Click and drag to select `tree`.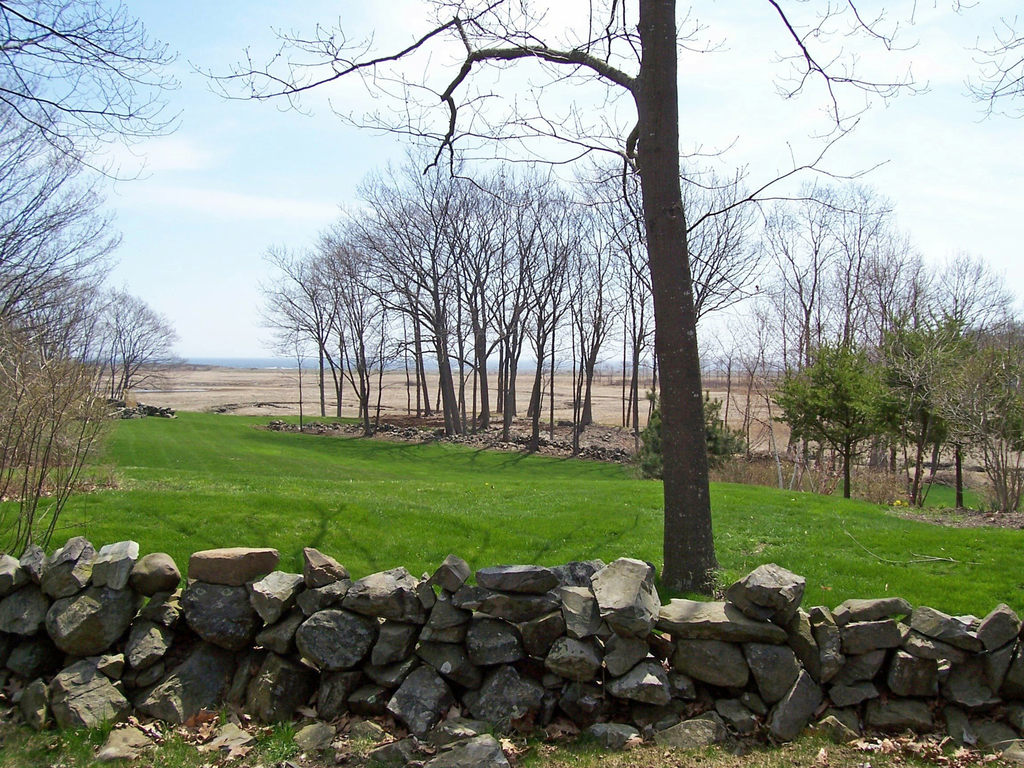
Selection: [189,0,929,591].
